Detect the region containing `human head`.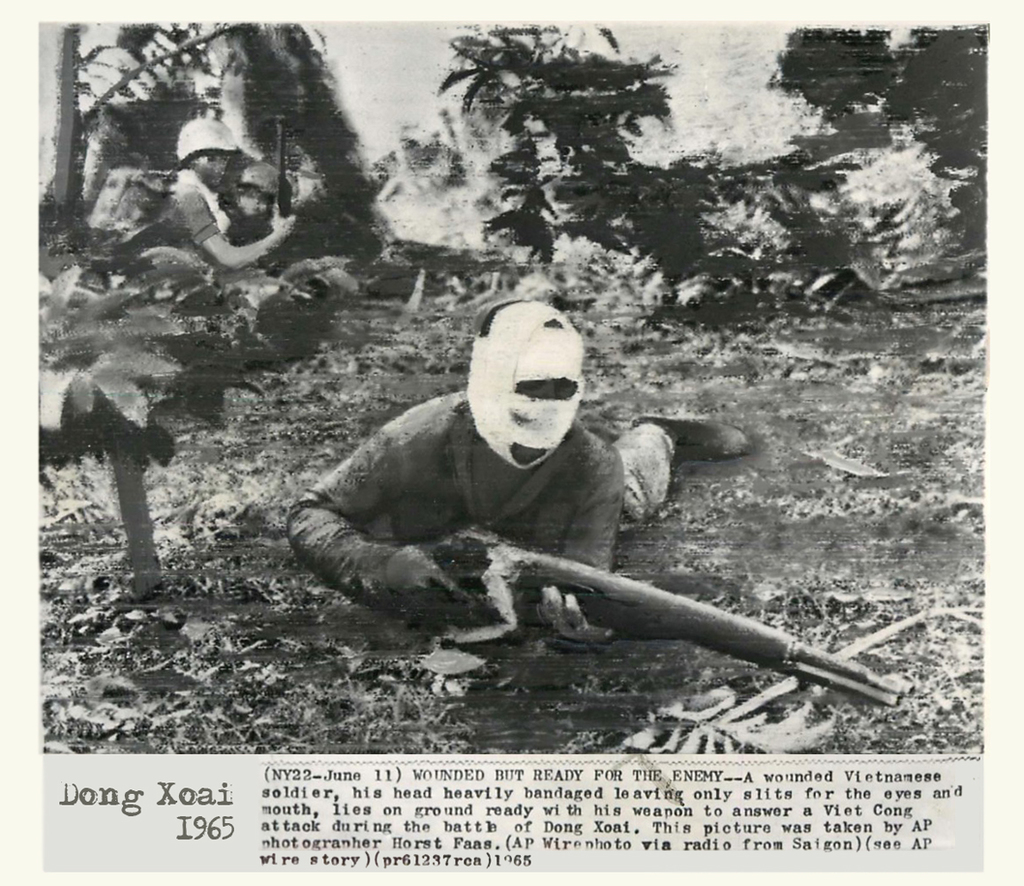
box(235, 175, 268, 211).
